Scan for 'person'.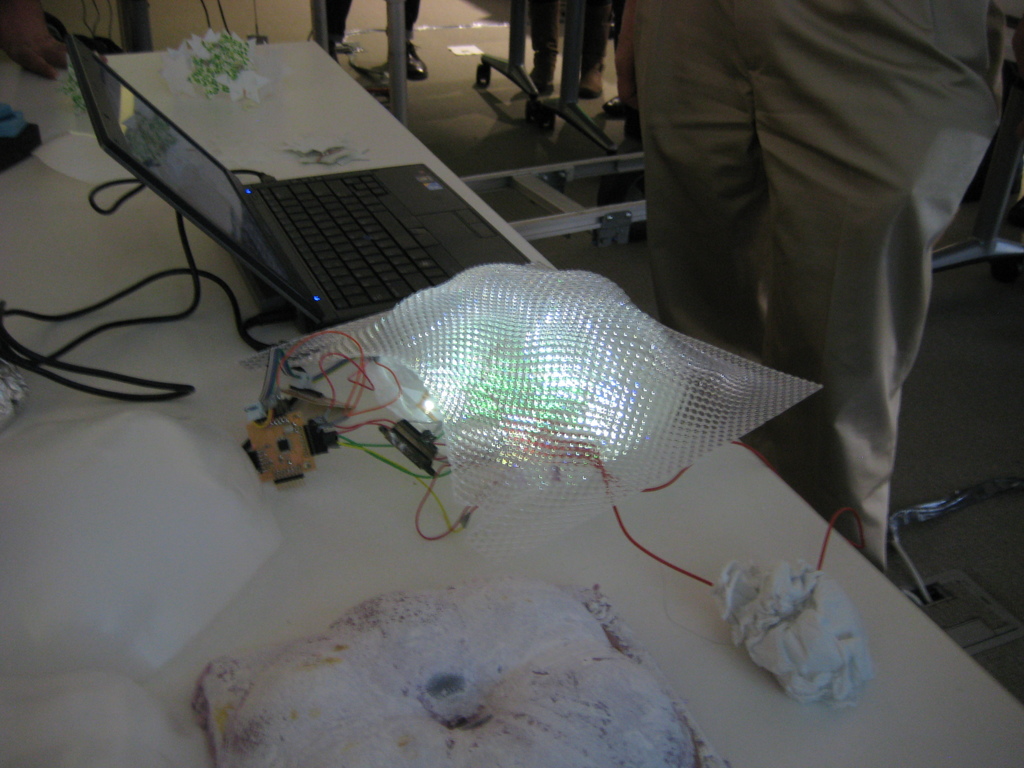
Scan result: {"x1": 629, "y1": 0, "x2": 1023, "y2": 570}.
